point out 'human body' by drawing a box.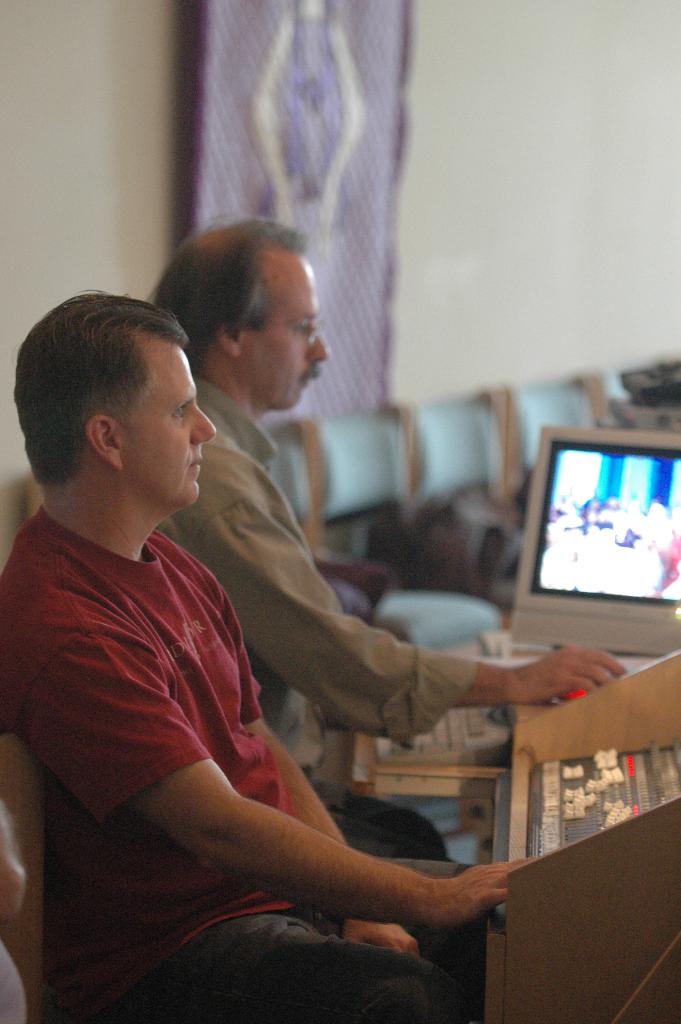
{"left": 151, "top": 223, "right": 621, "bottom": 860}.
